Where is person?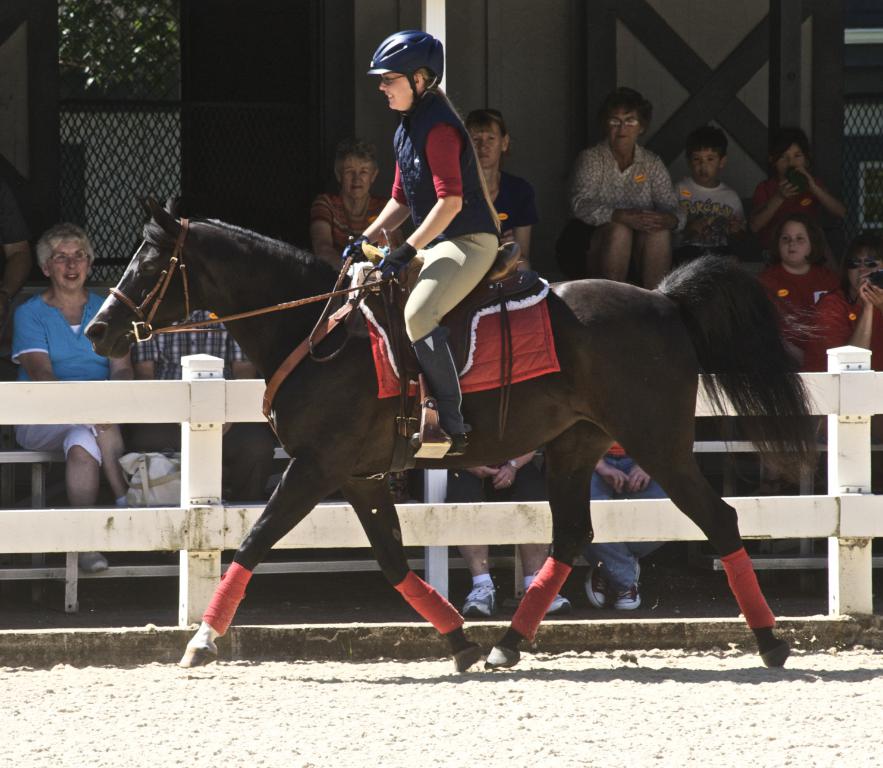
region(671, 125, 751, 262).
